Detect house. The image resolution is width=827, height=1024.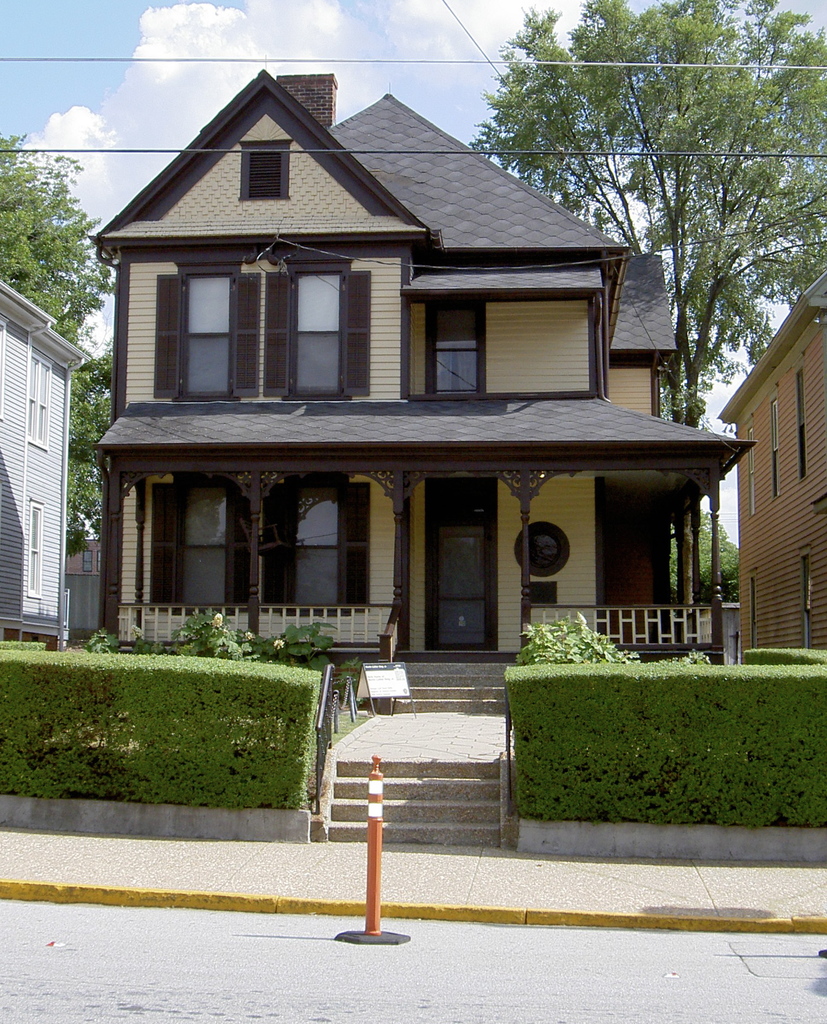
<region>87, 49, 756, 854</region>.
